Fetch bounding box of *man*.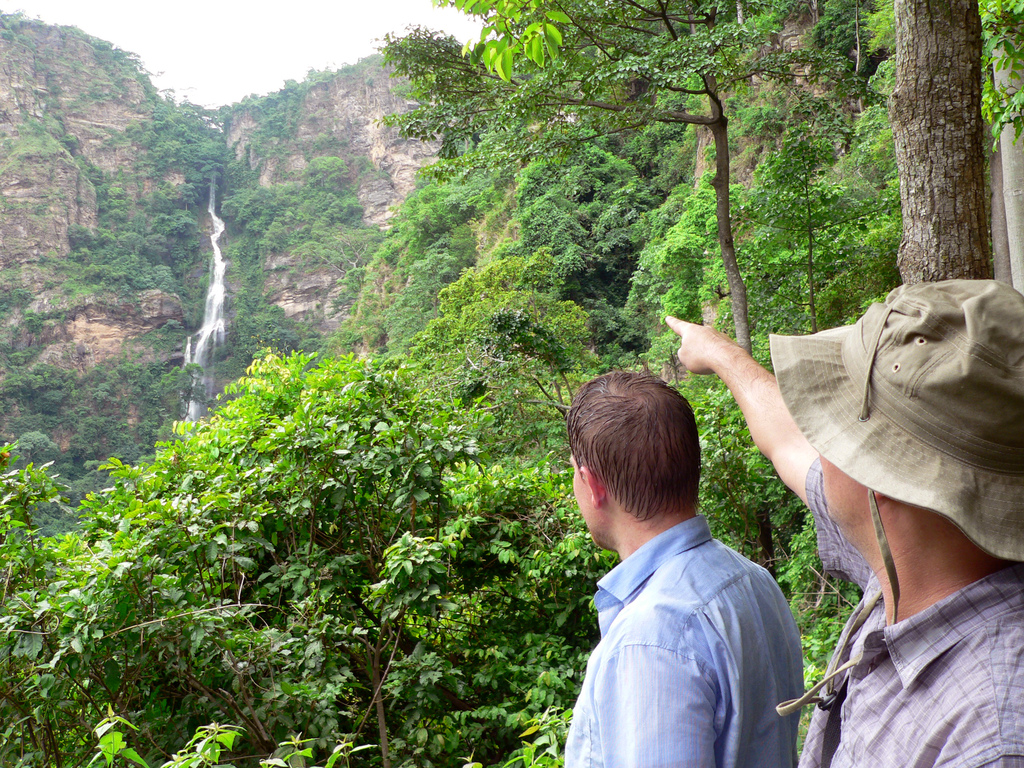
Bbox: 662/280/1023/767.
